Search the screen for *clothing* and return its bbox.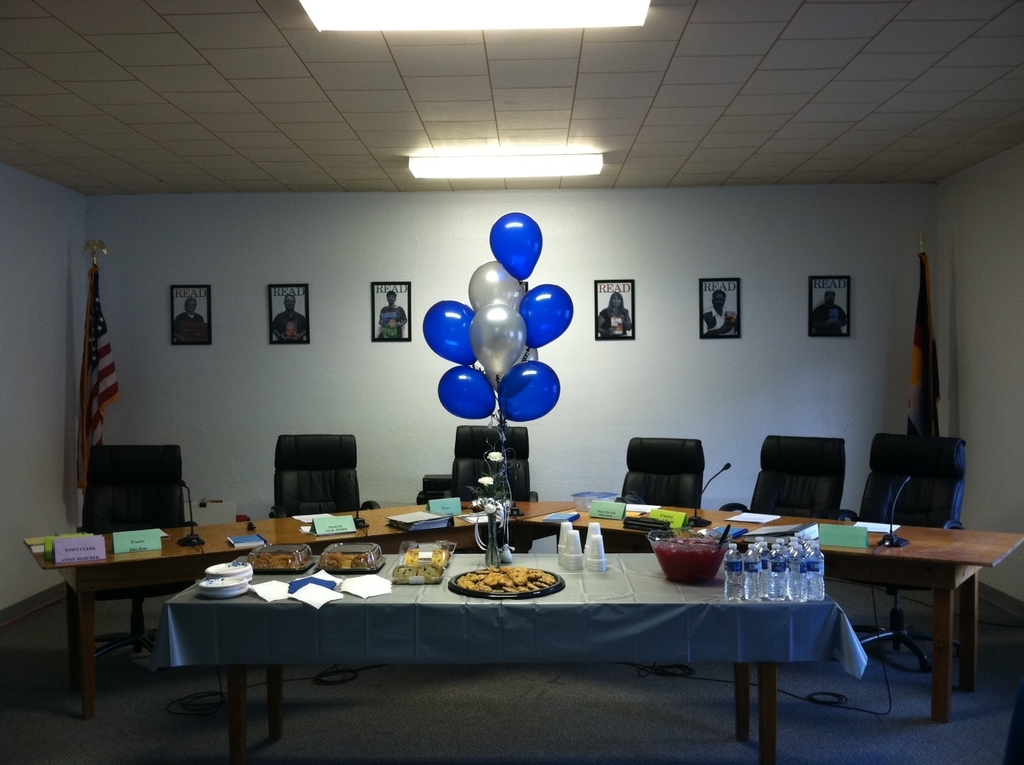
Found: 272 311 307 345.
